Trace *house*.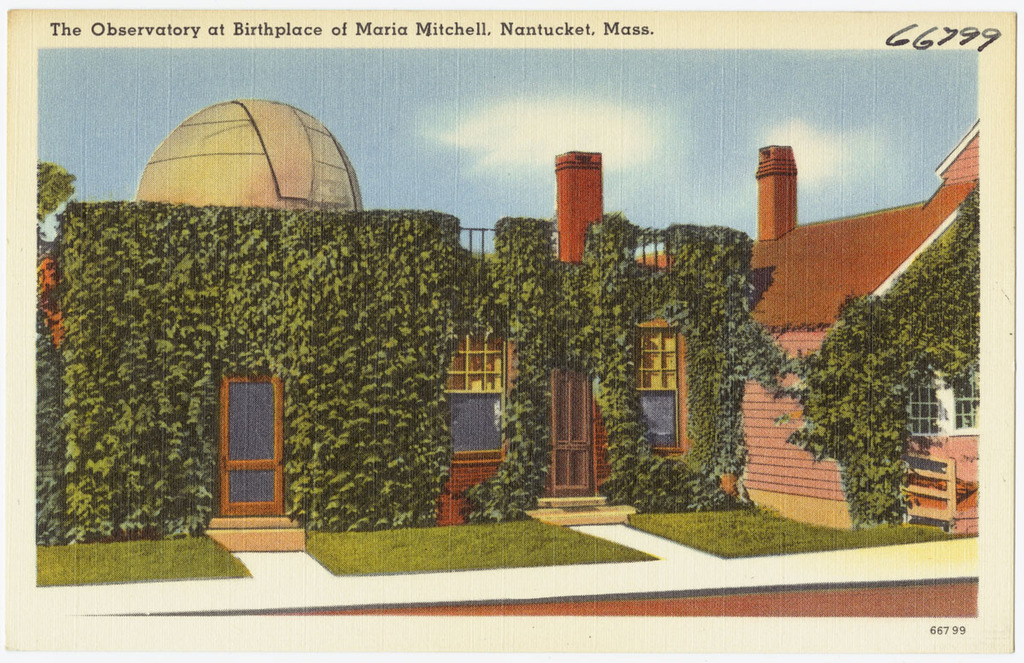
Traced to pyautogui.locateOnScreen(65, 89, 964, 548).
